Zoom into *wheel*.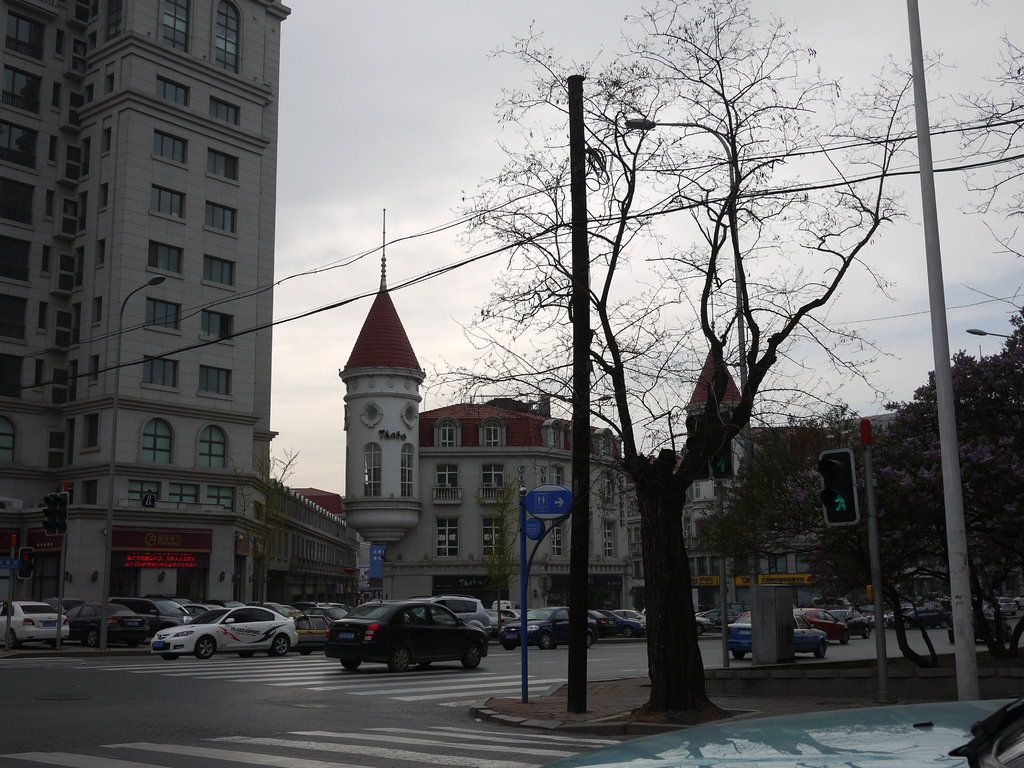
Zoom target: 579:630:595:648.
